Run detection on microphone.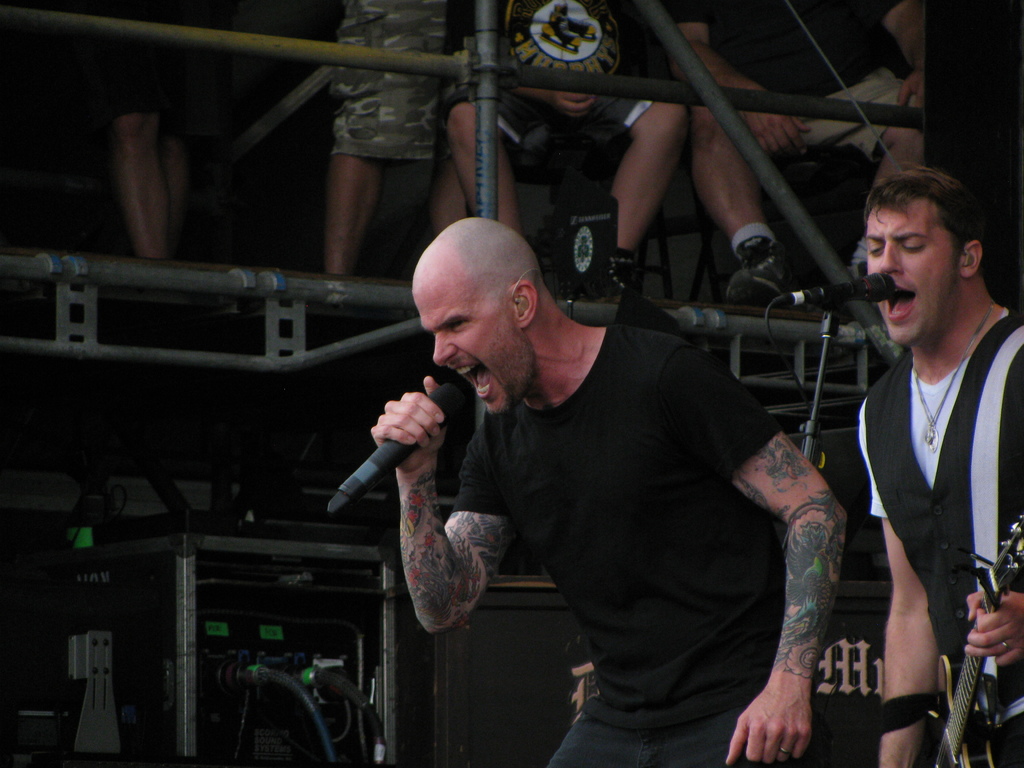
Result: 733 265 902 312.
